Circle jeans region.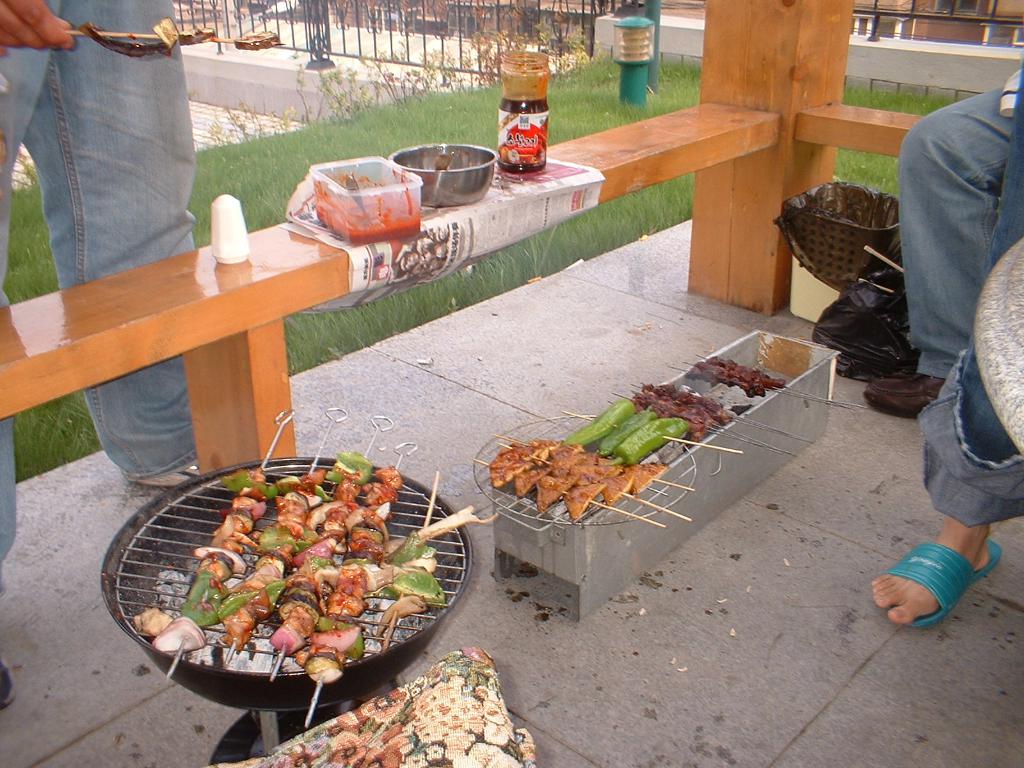
Region: {"x1": 0, "y1": 0, "x2": 198, "y2": 568}.
